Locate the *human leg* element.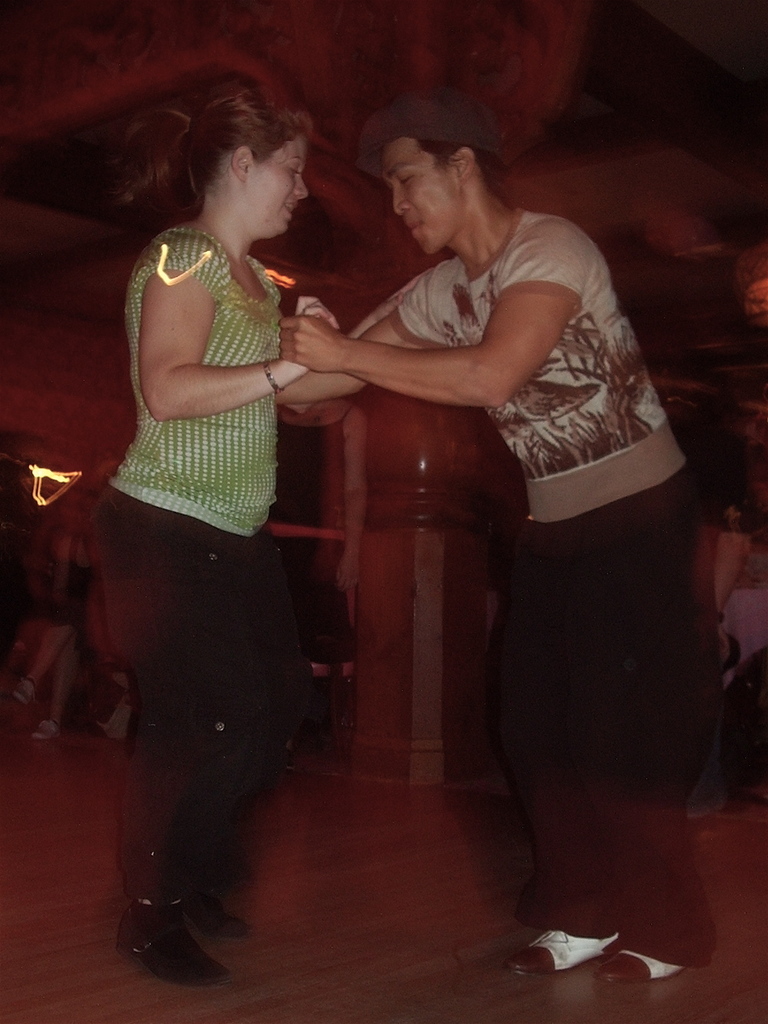
Element bbox: pyautogui.locateOnScreen(29, 632, 81, 732).
